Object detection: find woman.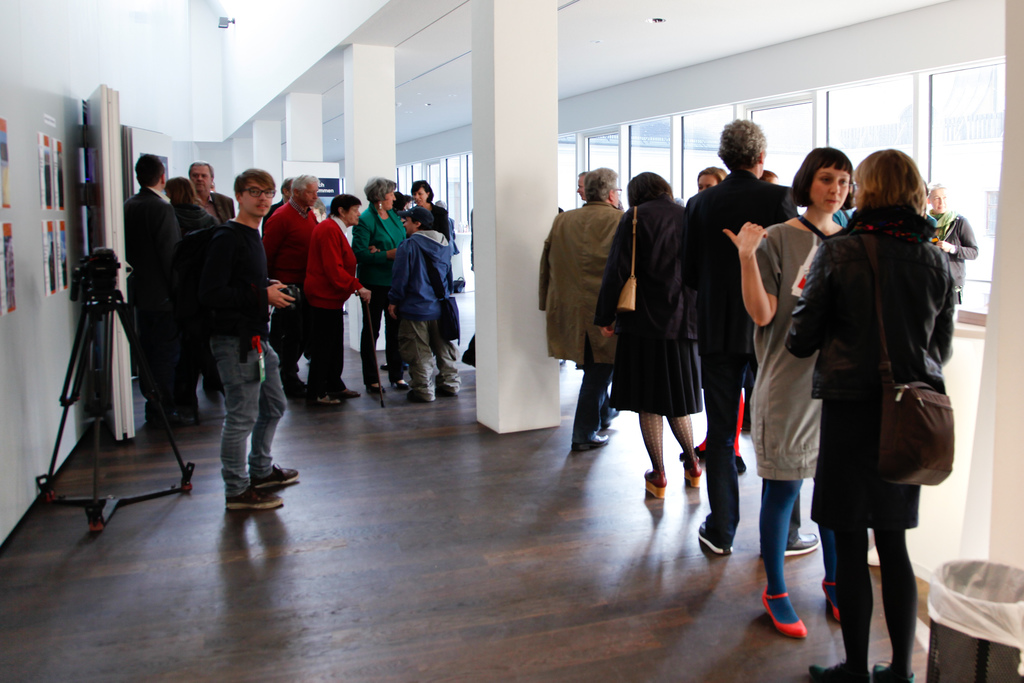
698:164:735:190.
